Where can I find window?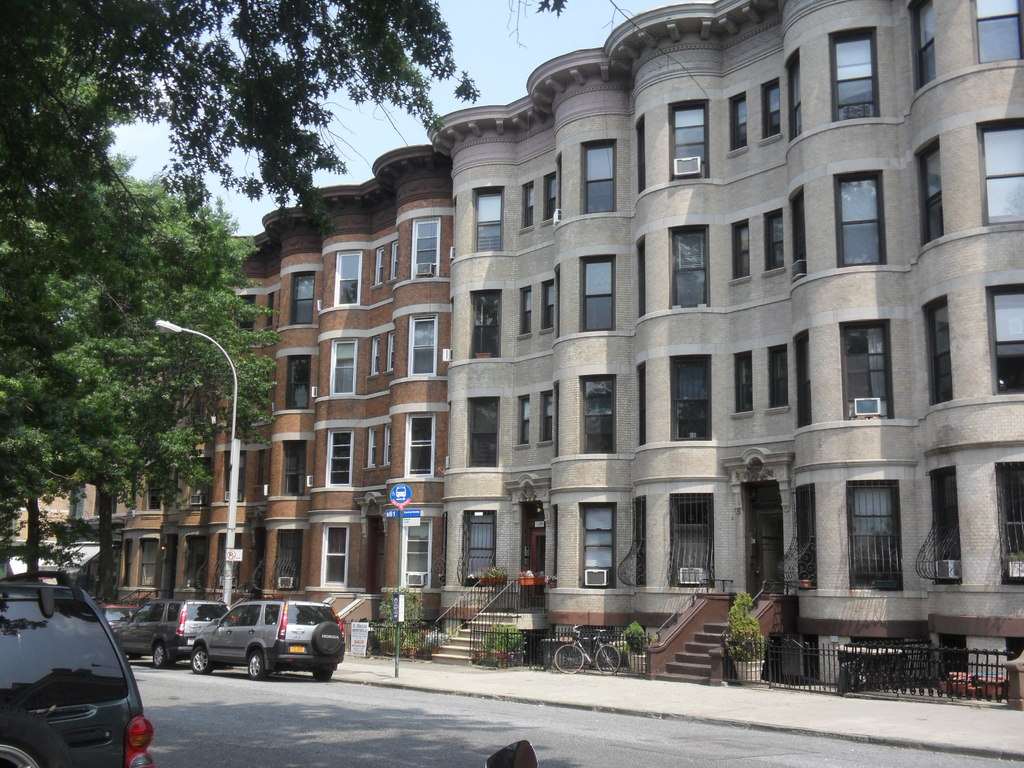
You can find it at detection(583, 254, 611, 331).
